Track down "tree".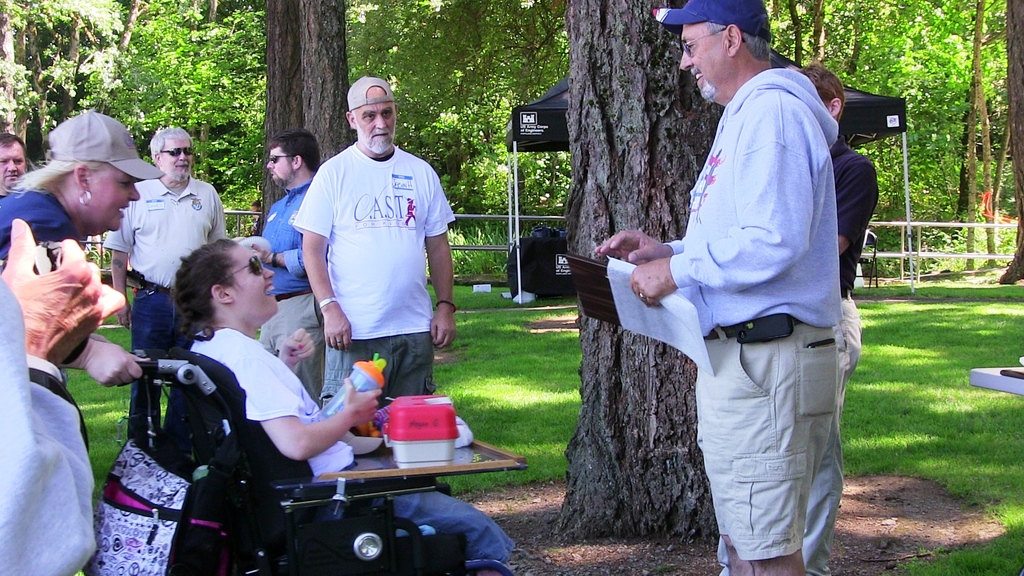
Tracked to {"x1": 533, "y1": 0, "x2": 767, "y2": 548}.
